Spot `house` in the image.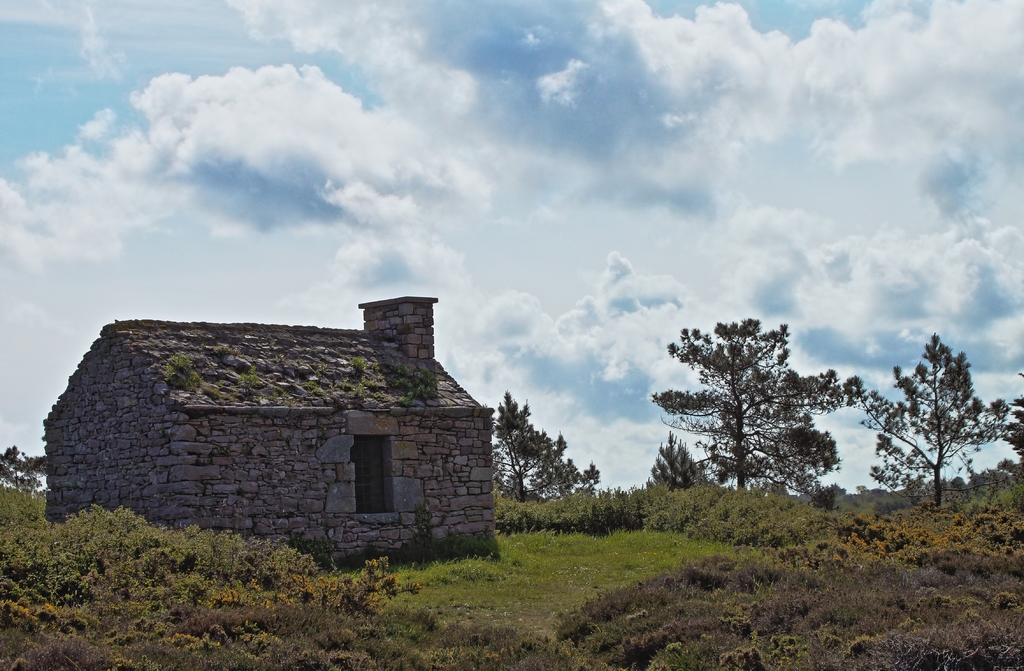
`house` found at pyautogui.locateOnScreen(38, 288, 499, 562).
